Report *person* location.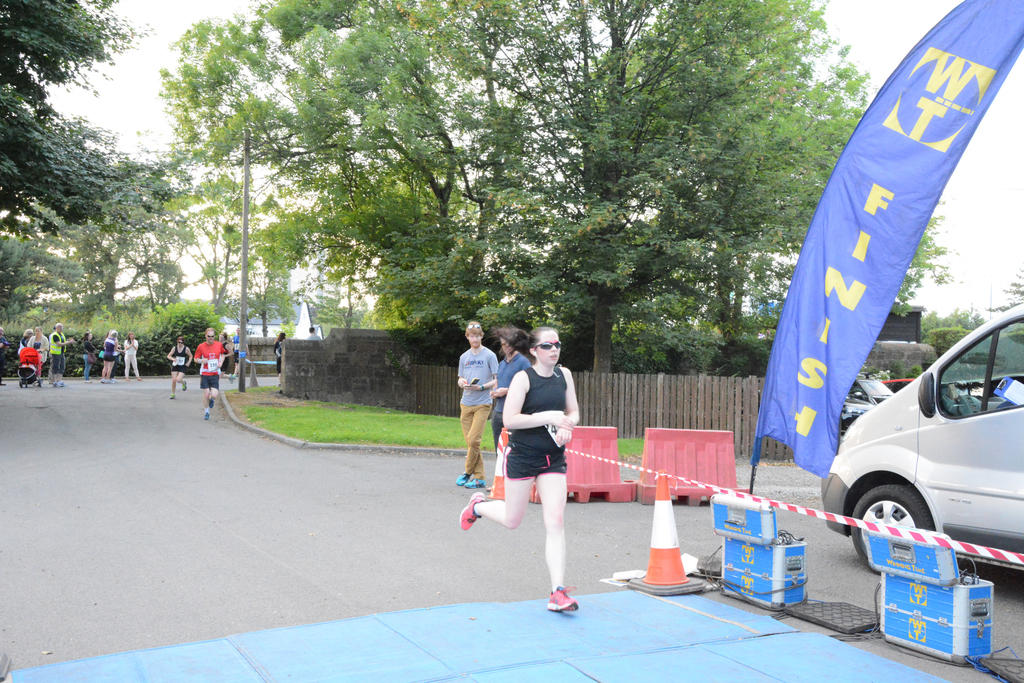
Report: box=[15, 325, 33, 358].
